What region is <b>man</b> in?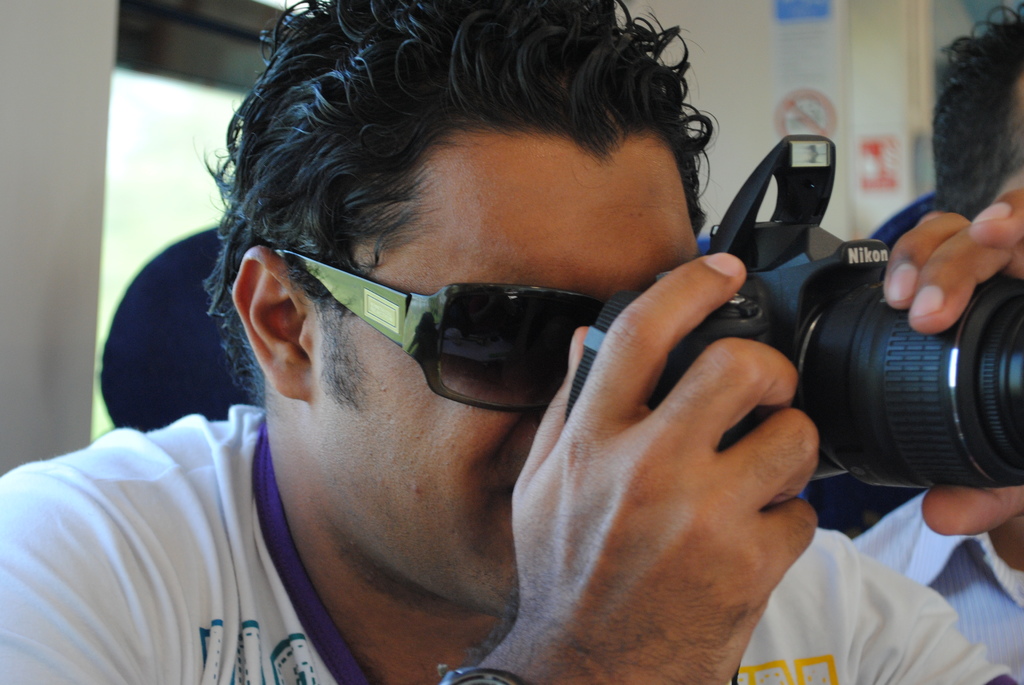
0/0/1023/684.
